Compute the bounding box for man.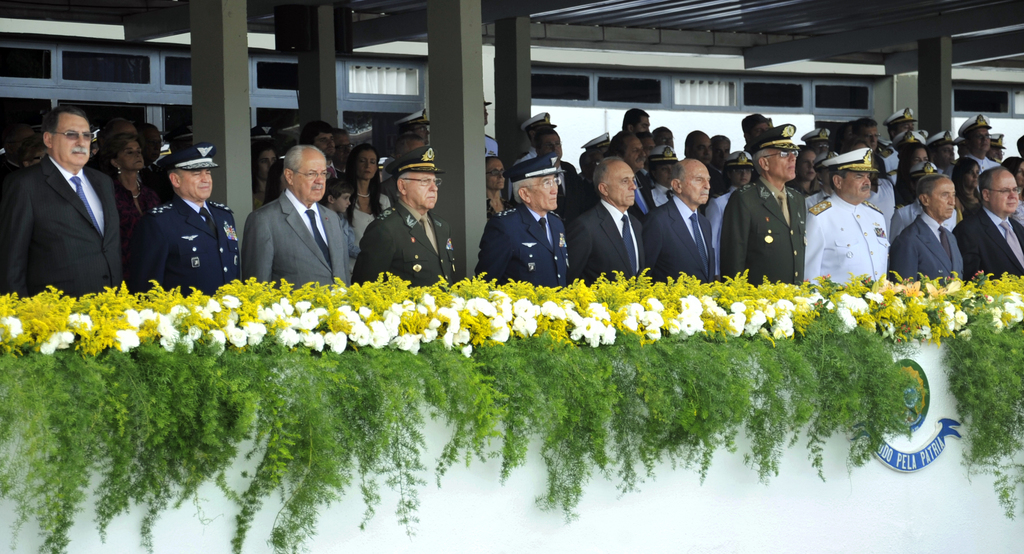
box(683, 130, 719, 164).
